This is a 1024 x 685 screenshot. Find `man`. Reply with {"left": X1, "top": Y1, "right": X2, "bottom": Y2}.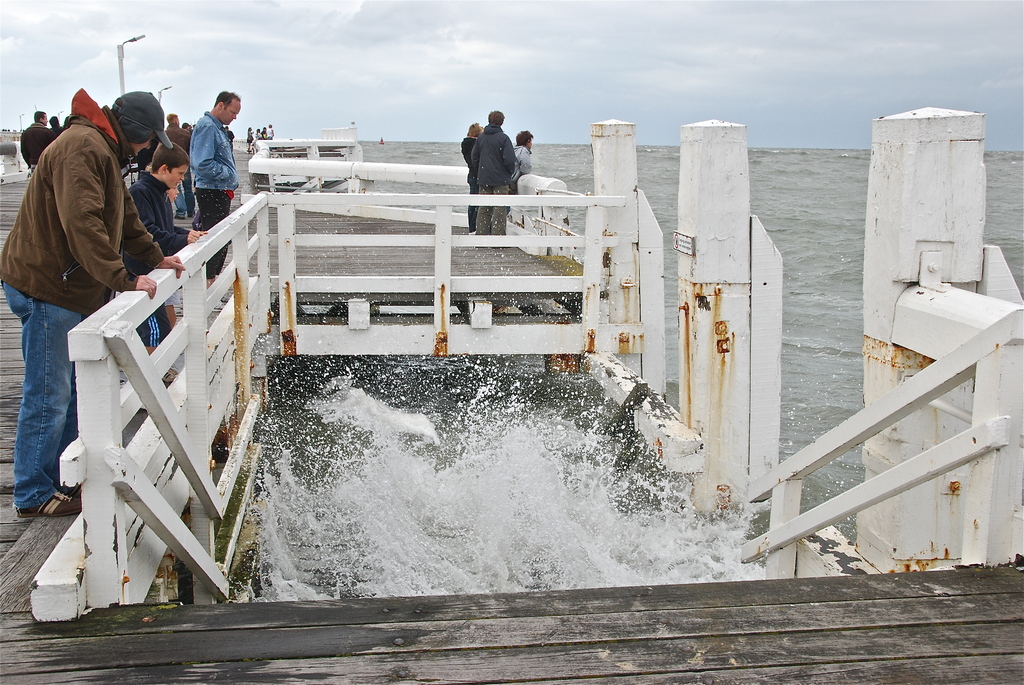
{"left": 159, "top": 109, "right": 198, "bottom": 222}.
